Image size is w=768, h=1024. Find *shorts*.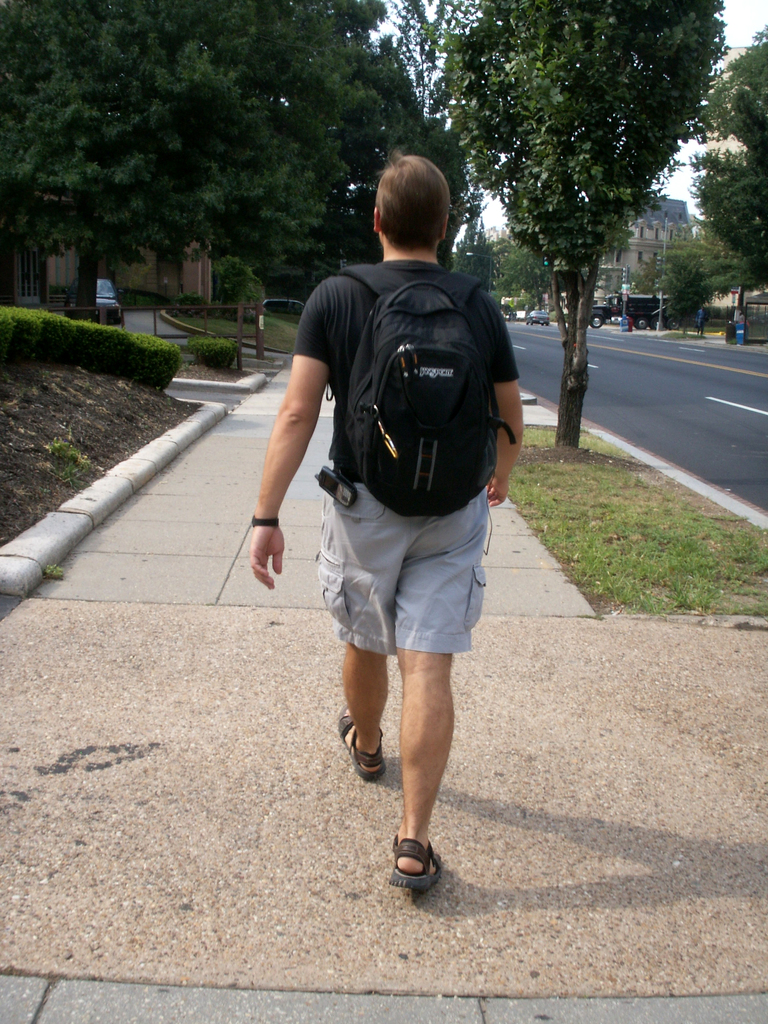
Rect(312, 481, 491, 655).
